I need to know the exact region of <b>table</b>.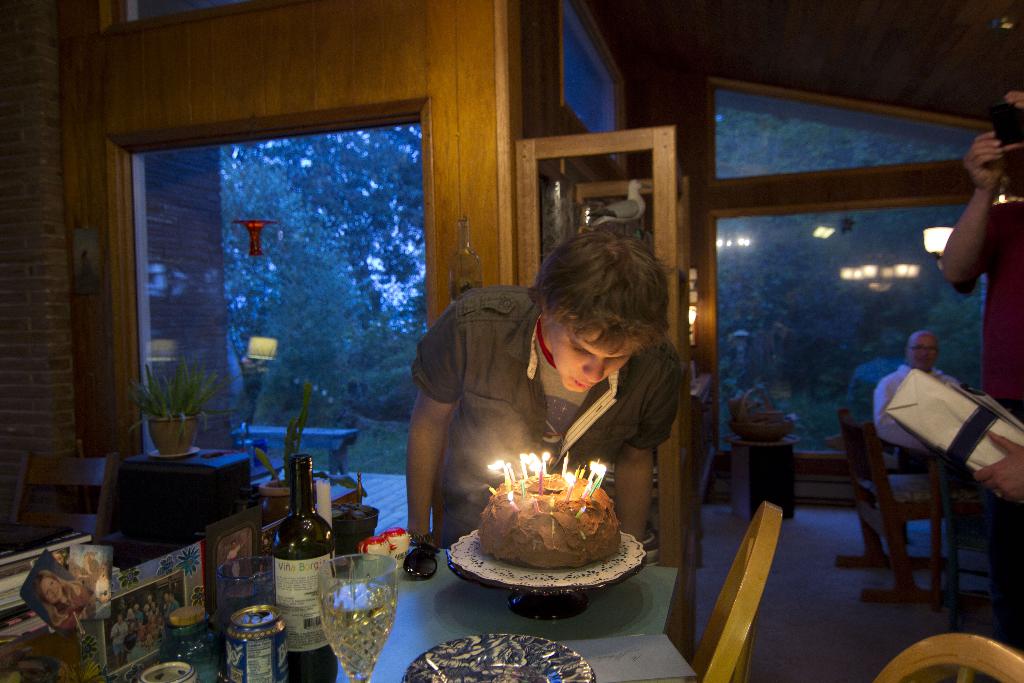
Region: (left=323, top=544, right=703, bottom=682).
